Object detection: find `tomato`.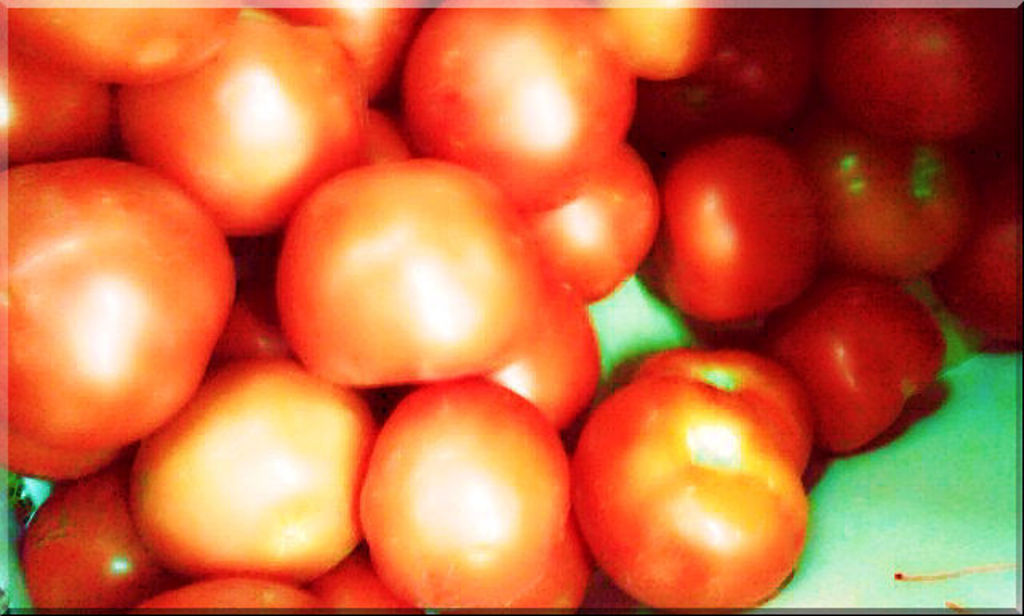
<region>493, 302, 606, 427</region>.
